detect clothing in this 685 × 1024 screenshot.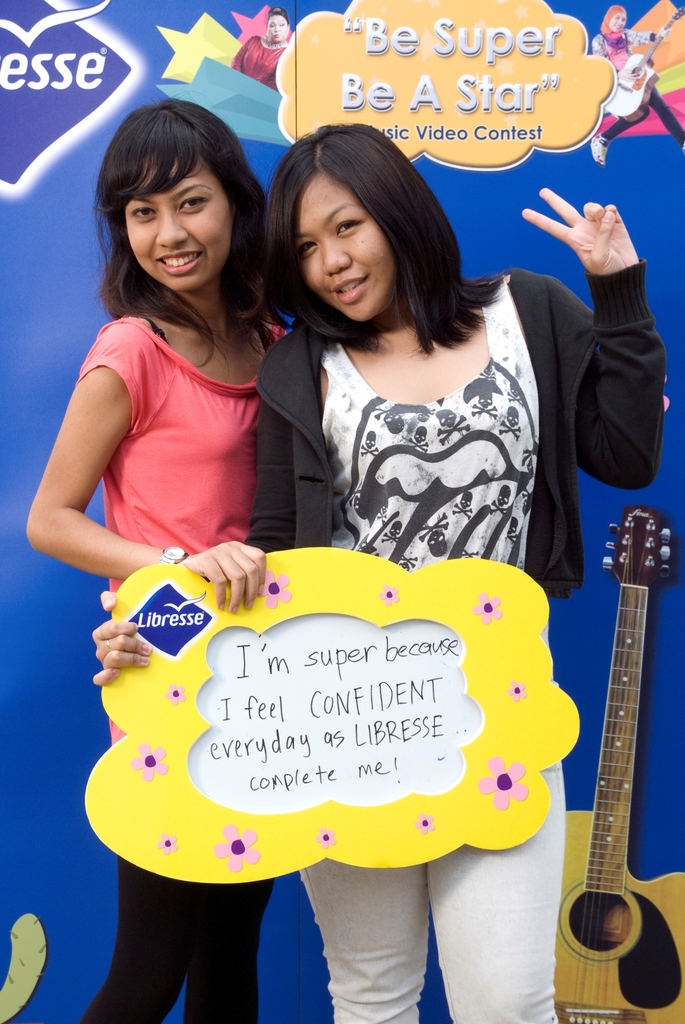
Detection: locate(593, 24, 684, 157).
